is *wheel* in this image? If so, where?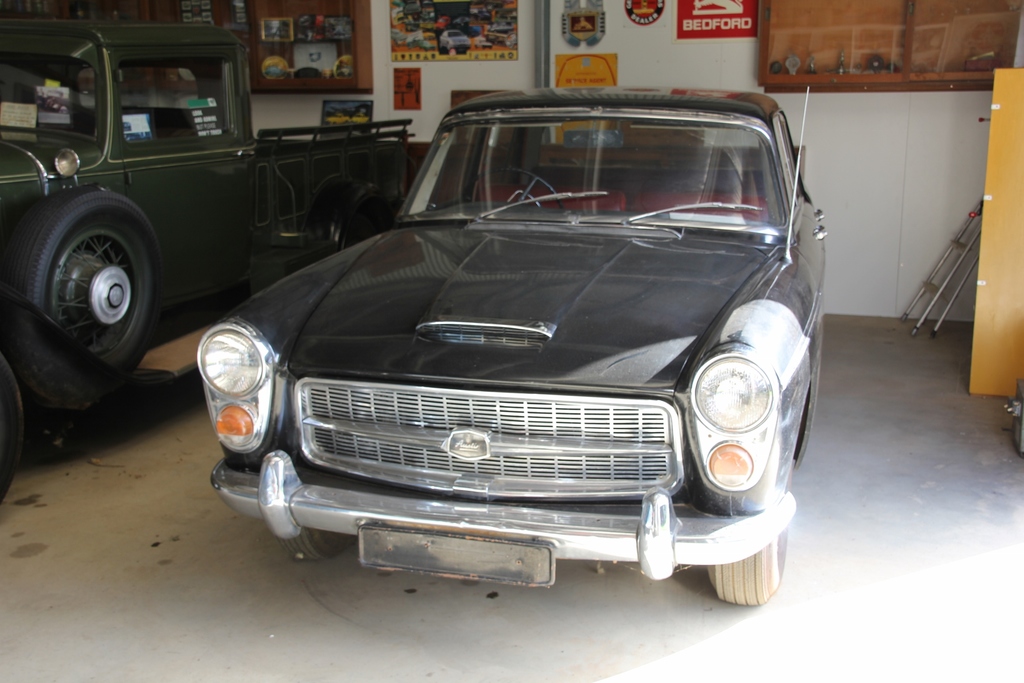
Yes, at (left=275, top=519, right=360, bottom=565).
